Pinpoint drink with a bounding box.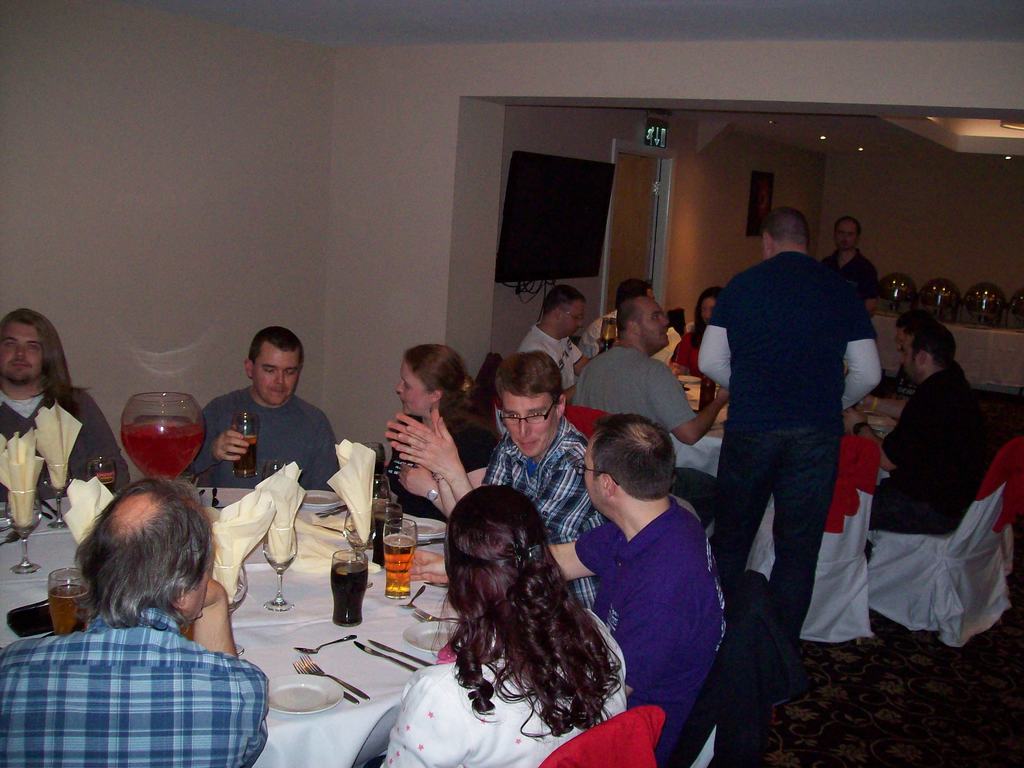
[x1=102, y1=399, x2=194, y2=497].
